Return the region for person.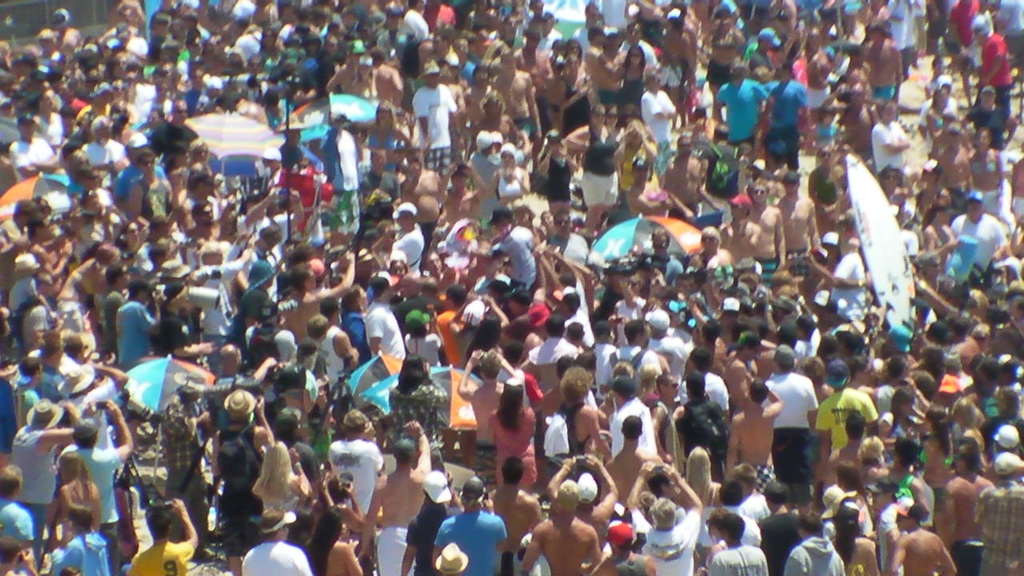
[875, 432, 934, 526].
